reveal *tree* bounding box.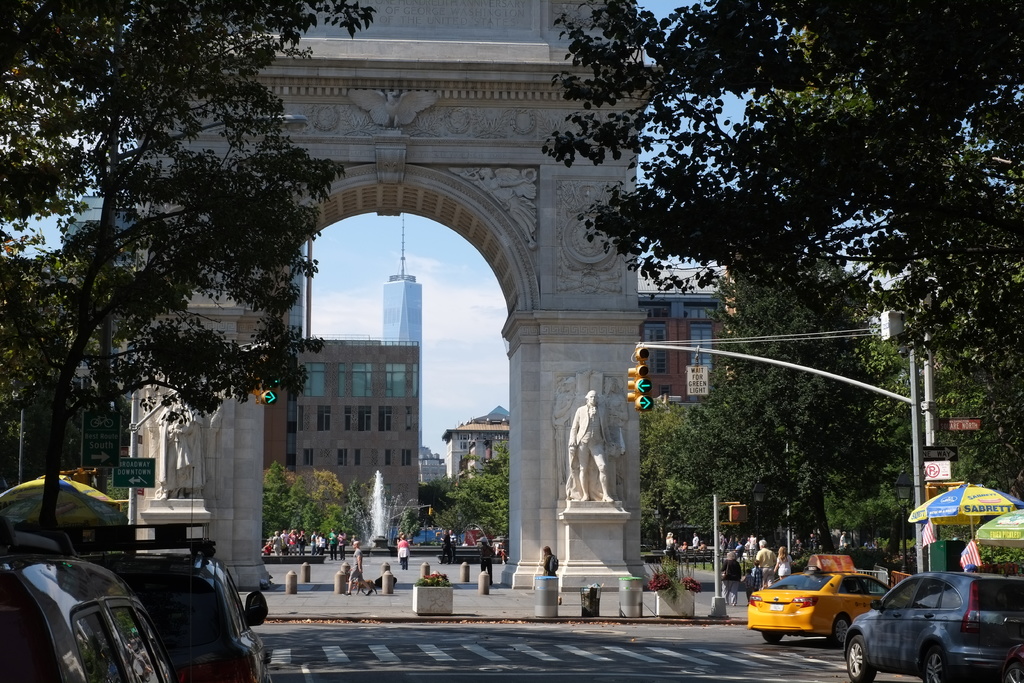
Revealed: Rect(0, 0, 376, 538).
